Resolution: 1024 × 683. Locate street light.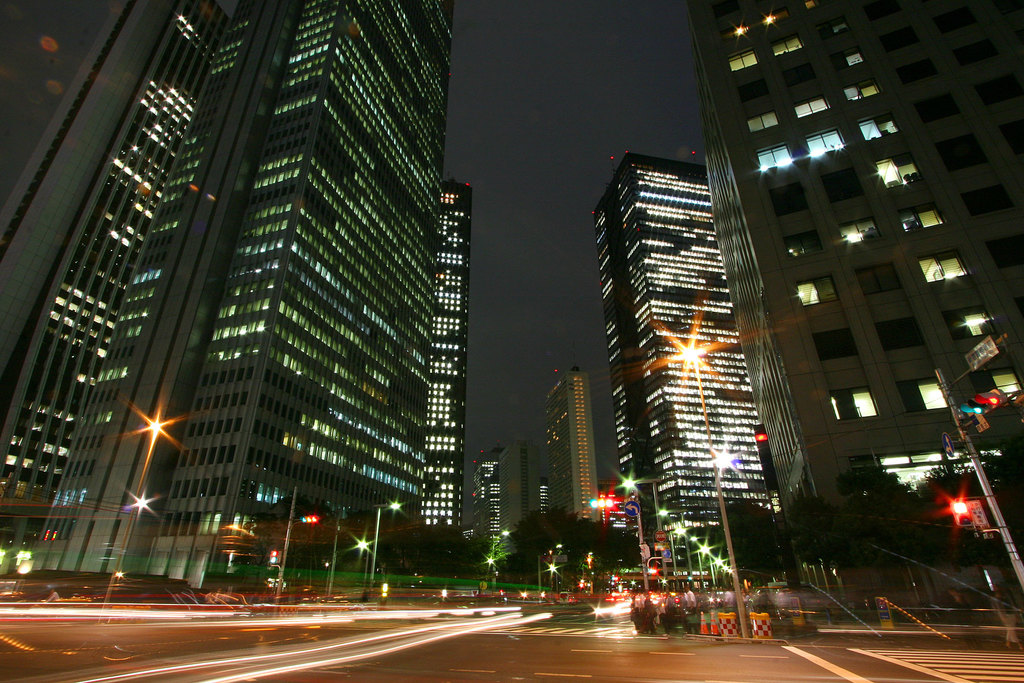
275 482 323 600.
